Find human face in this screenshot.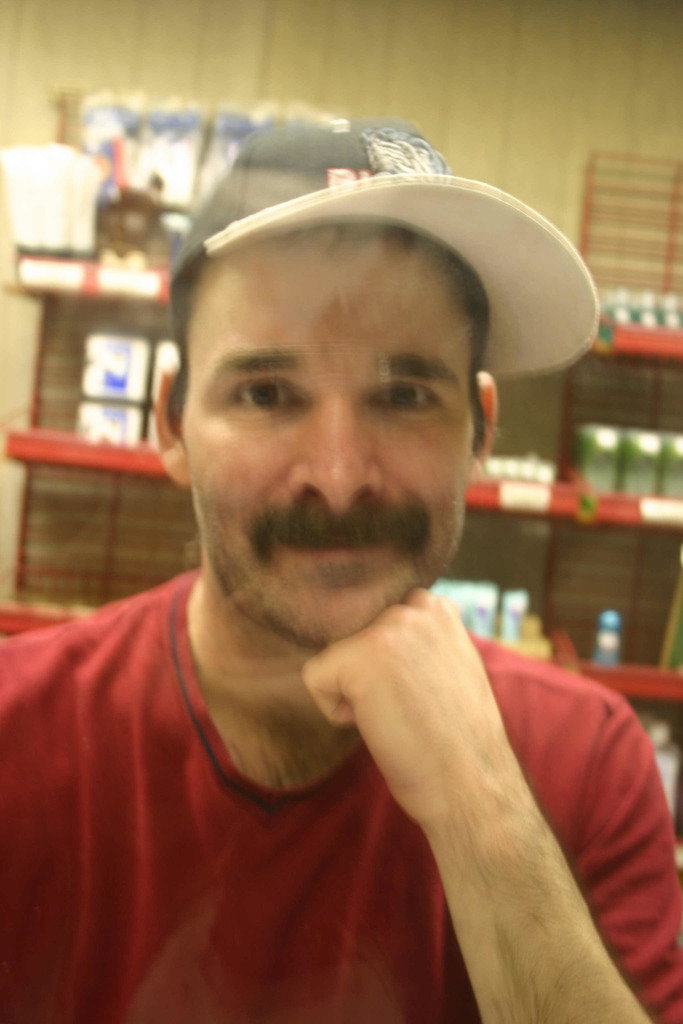
The bounding box for human face is x1=181, y1=221, x2=476, y2=644.
